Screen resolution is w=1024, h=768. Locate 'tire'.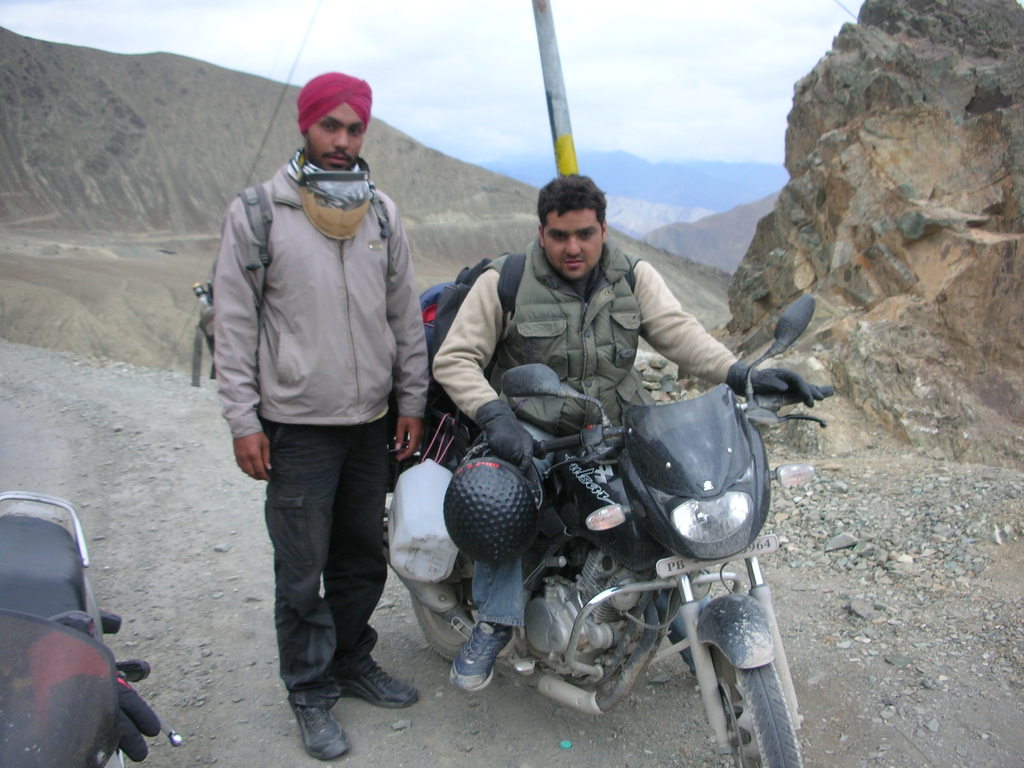
locate(408, 585, 517, 662).
